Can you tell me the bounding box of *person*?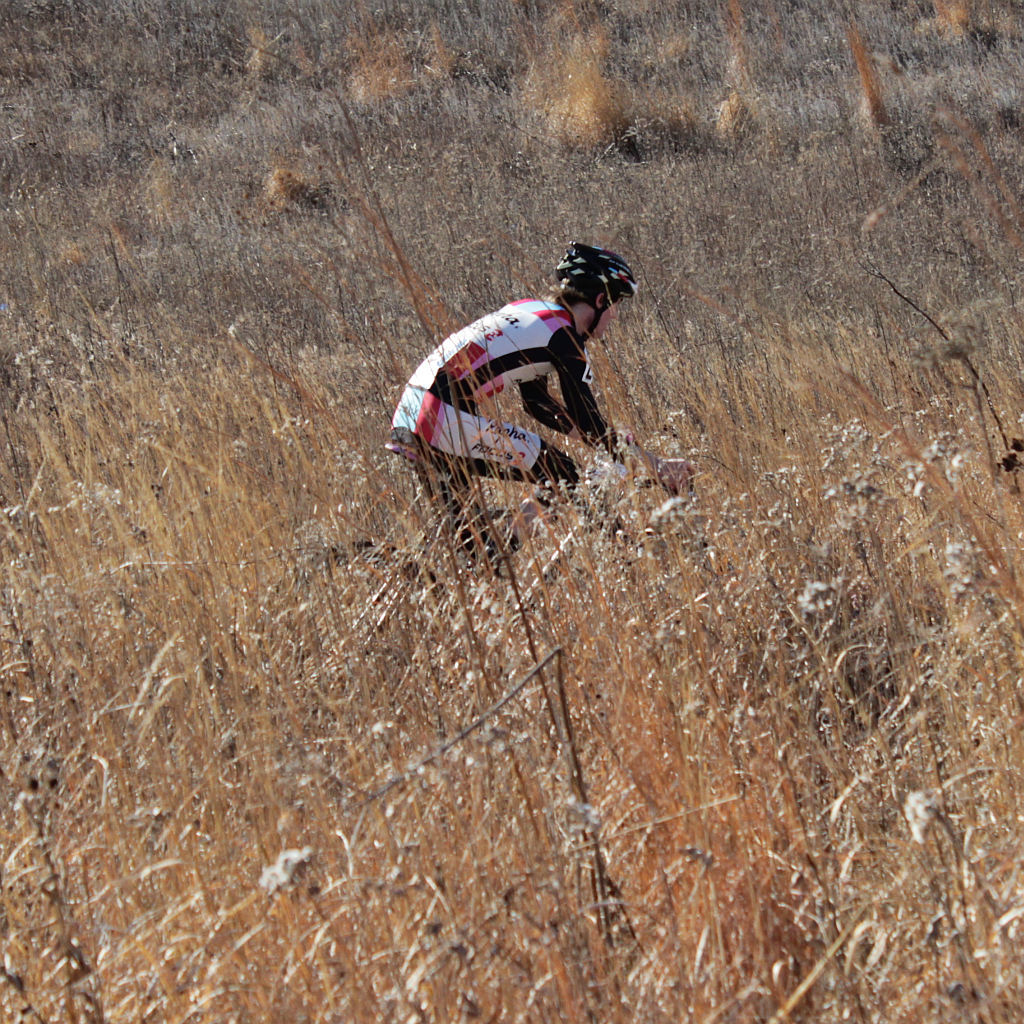
left=380, top=233, right=694, bottom=561.
